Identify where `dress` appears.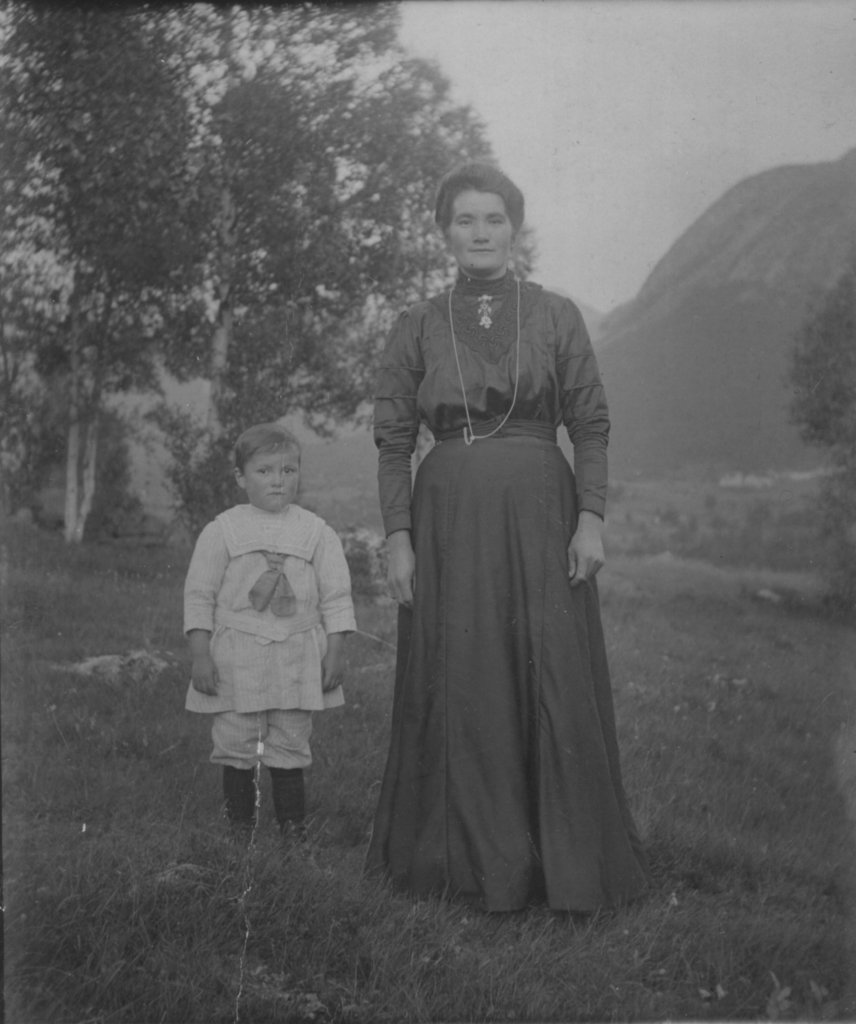
Appears at rect(170, 496, 343, 780).
